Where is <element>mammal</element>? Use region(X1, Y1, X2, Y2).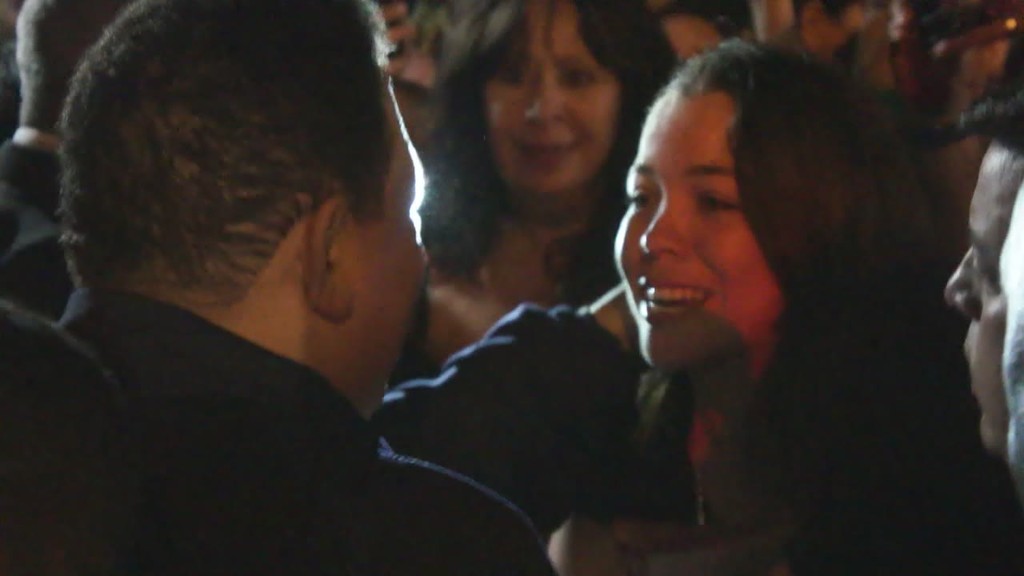
region(769, 0, 883, 90).
